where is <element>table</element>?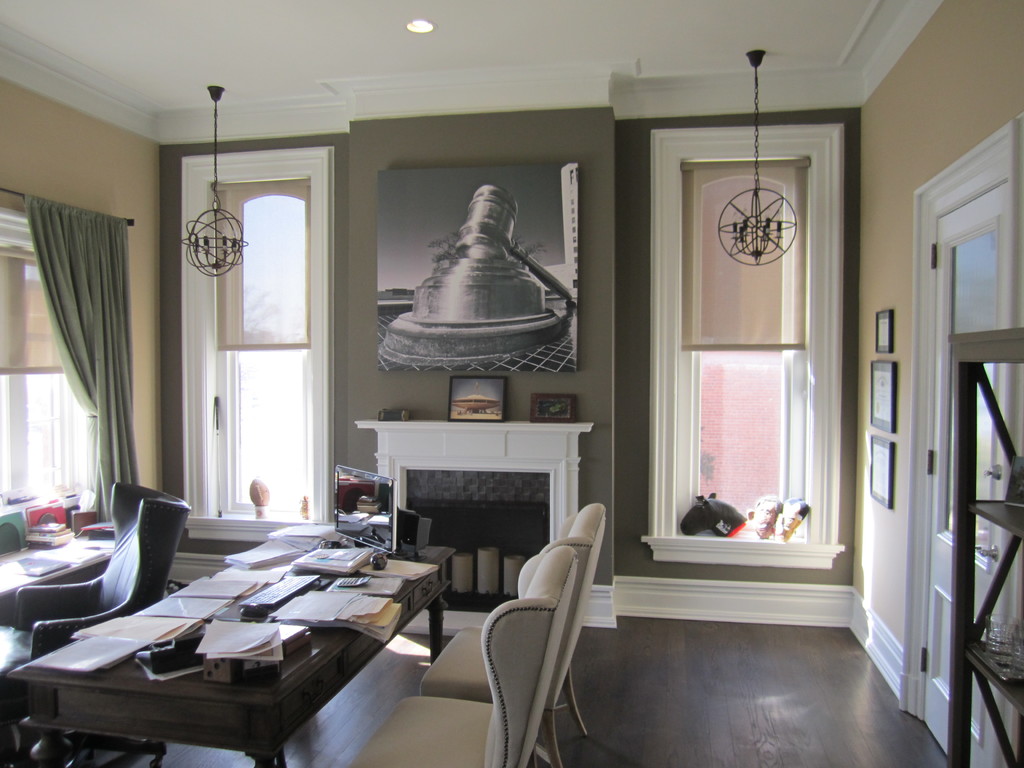
x1=2, y1=519, x2=454, y2=767.
